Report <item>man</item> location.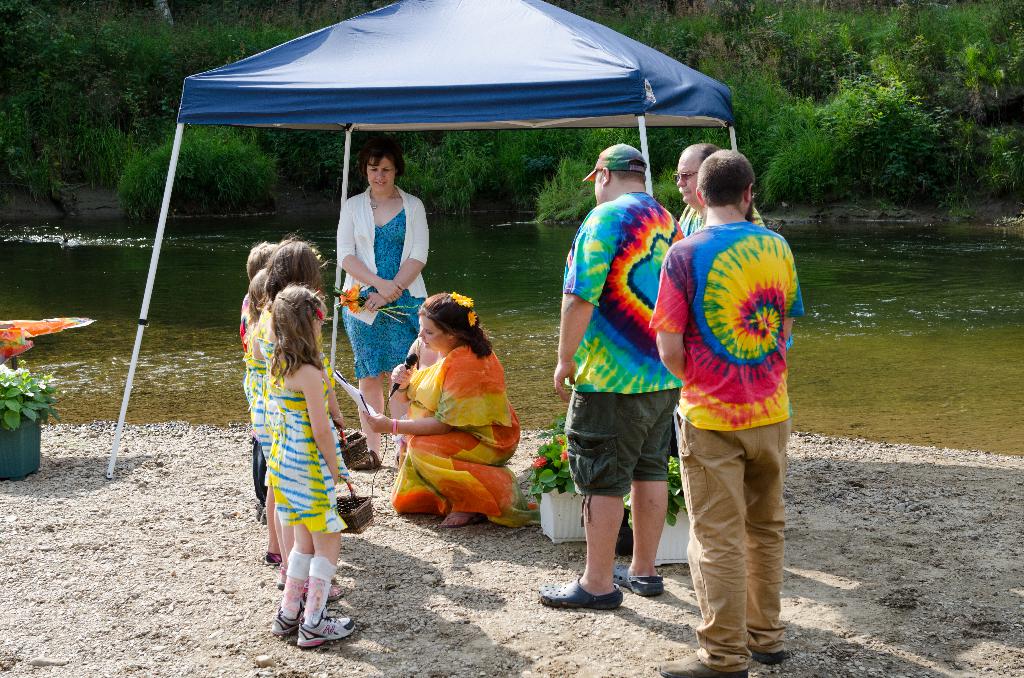
Report: {"x1": 537, "y1": 143, "x2": 684, "y2": 607}.
